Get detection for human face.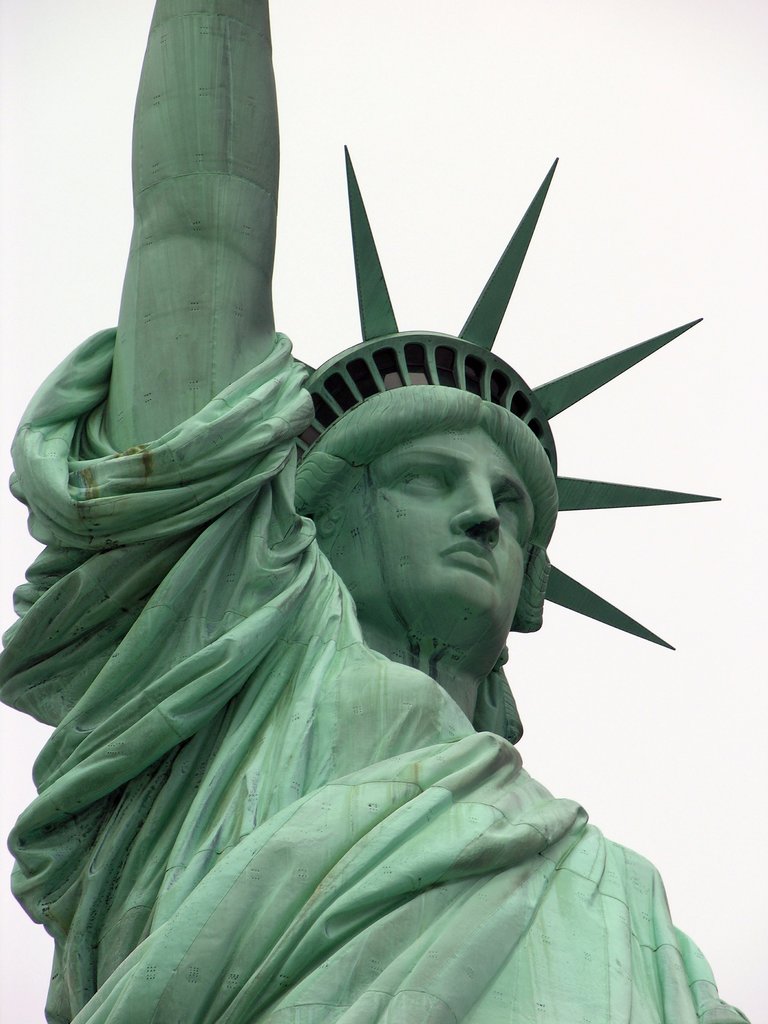
Detection: [left=317, top=424, right=550, bottom=659].
